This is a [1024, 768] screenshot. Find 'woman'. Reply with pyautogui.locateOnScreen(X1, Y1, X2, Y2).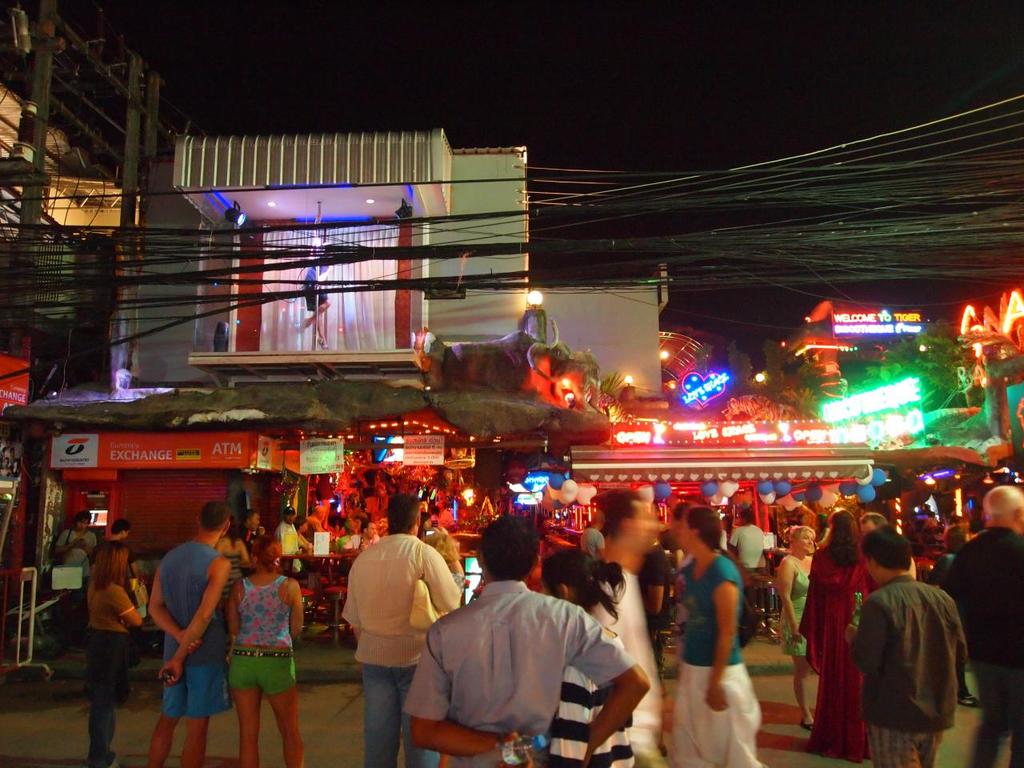
pyautogui.locateOnScreen(775, 522, 818, 726).
